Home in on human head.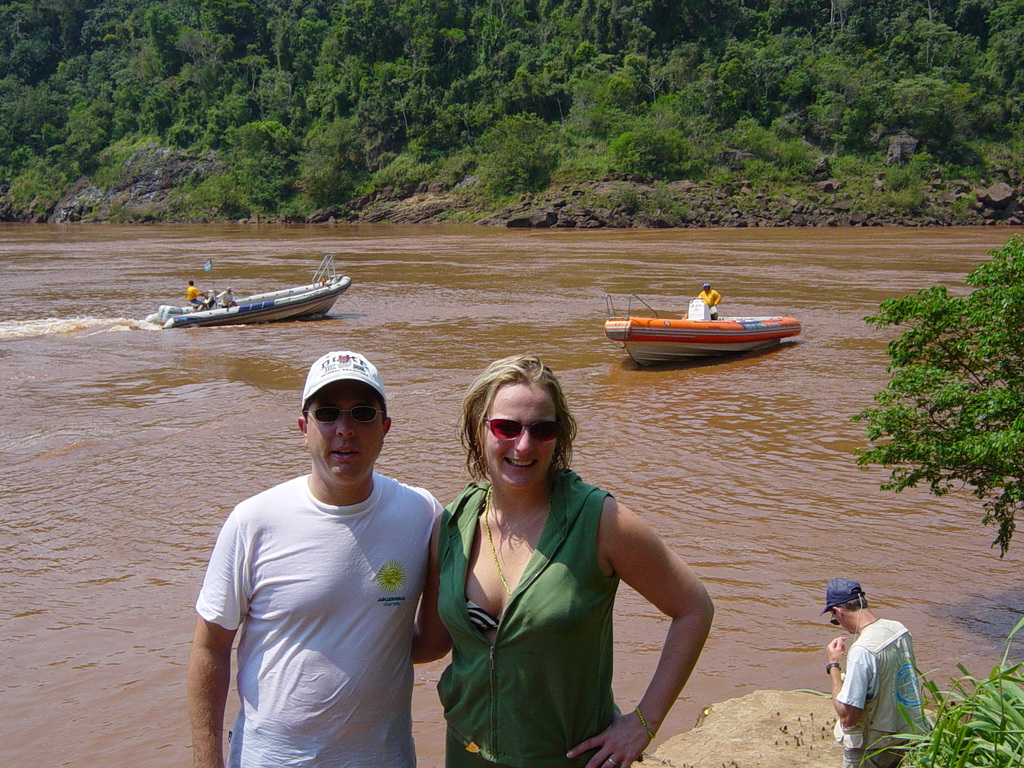
Homed in at rect(228, 284, 233, 294).
